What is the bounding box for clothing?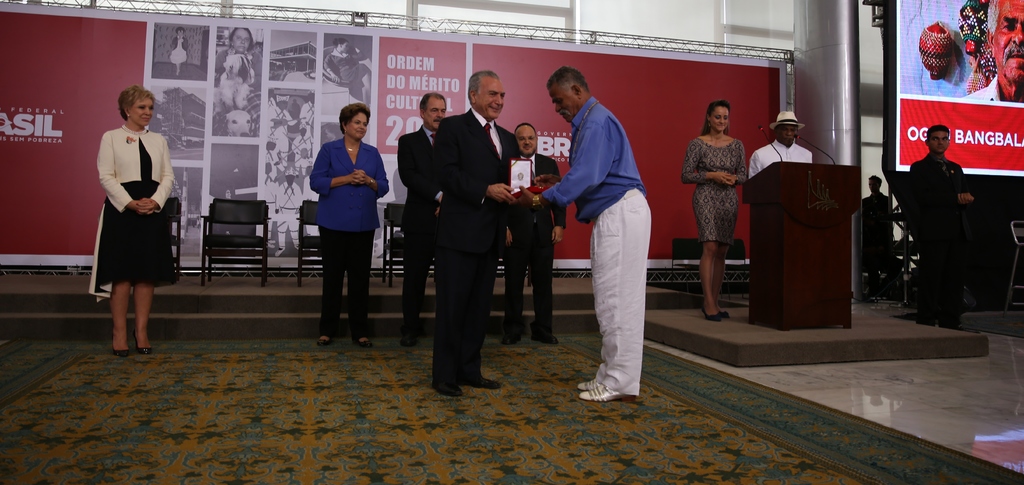
region(748, 139, 815, 174).
